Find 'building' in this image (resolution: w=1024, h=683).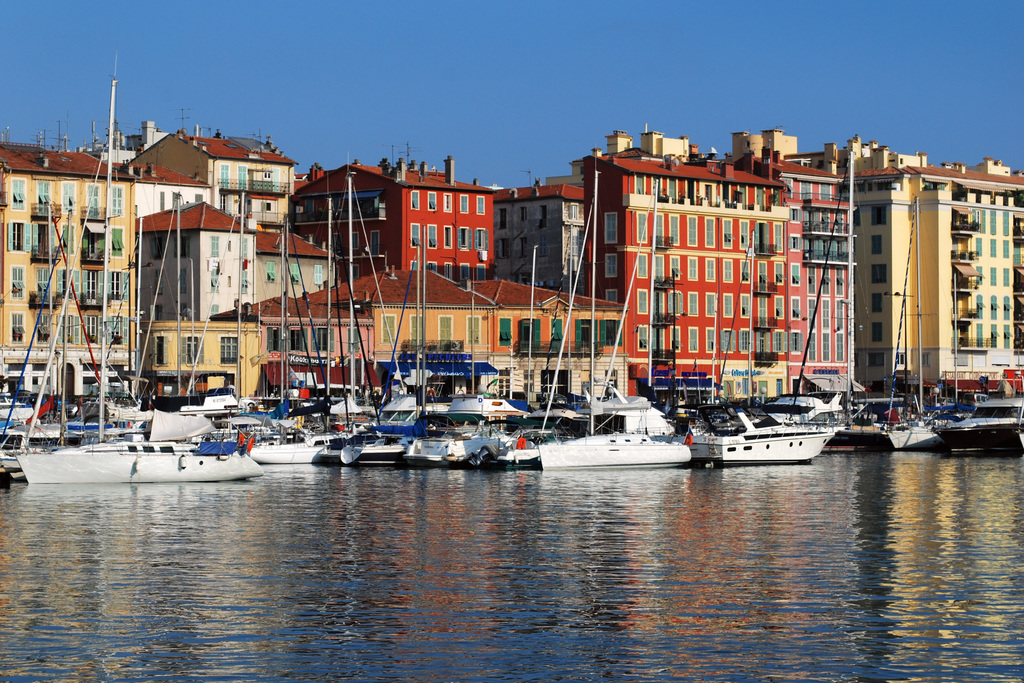
Rect(860, 135, 1023, 393).
